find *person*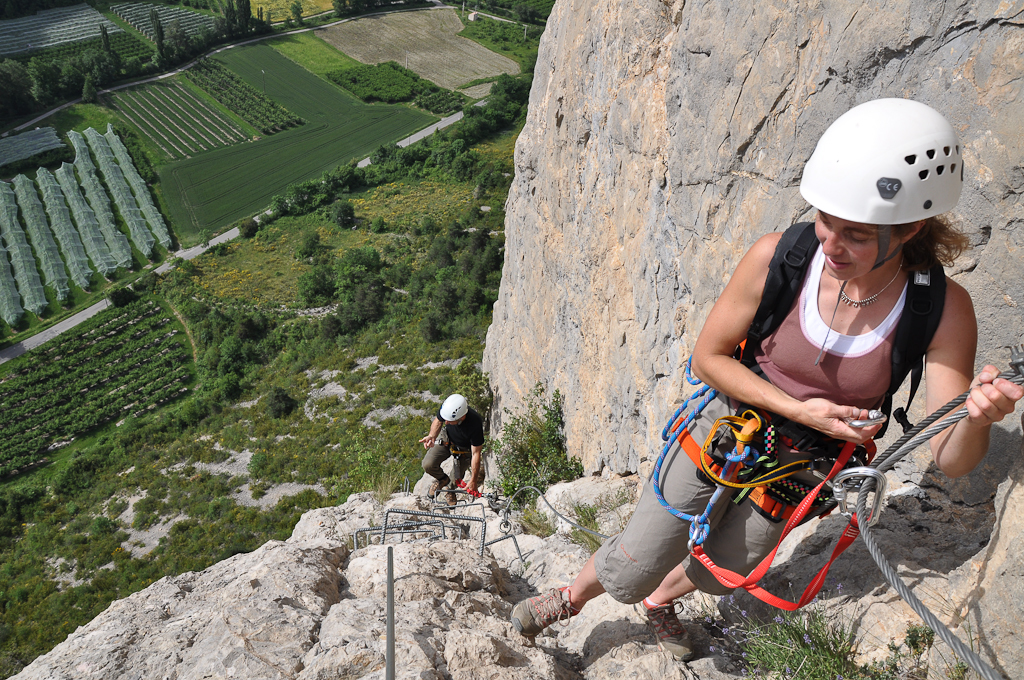
crop(424, 388, 490, 517)
